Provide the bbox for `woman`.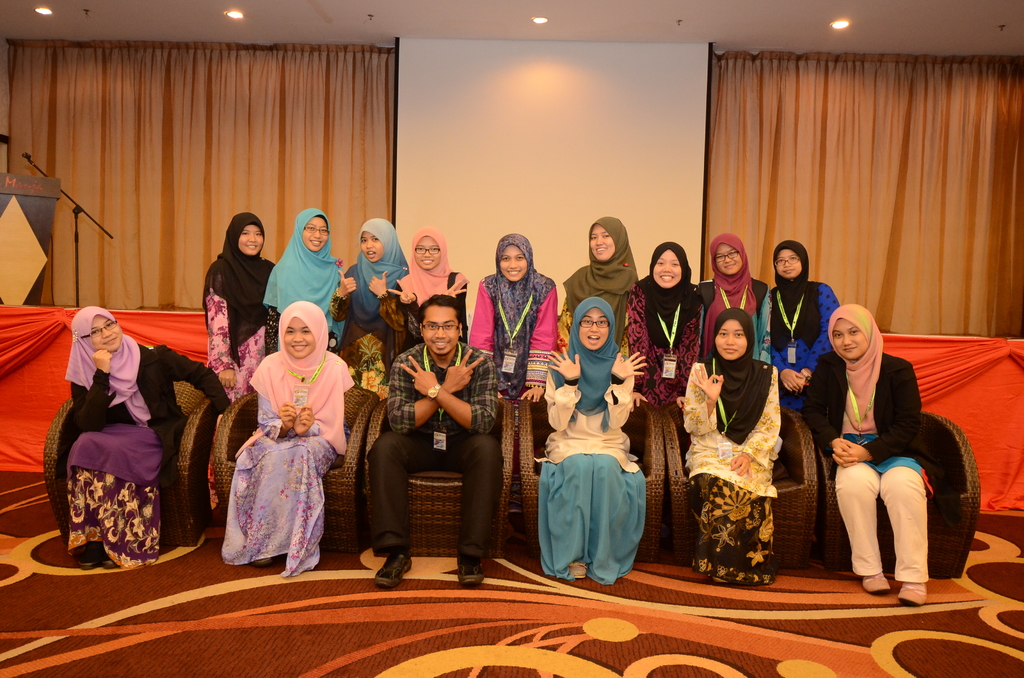
BBox(680, 305, 779, 585).
